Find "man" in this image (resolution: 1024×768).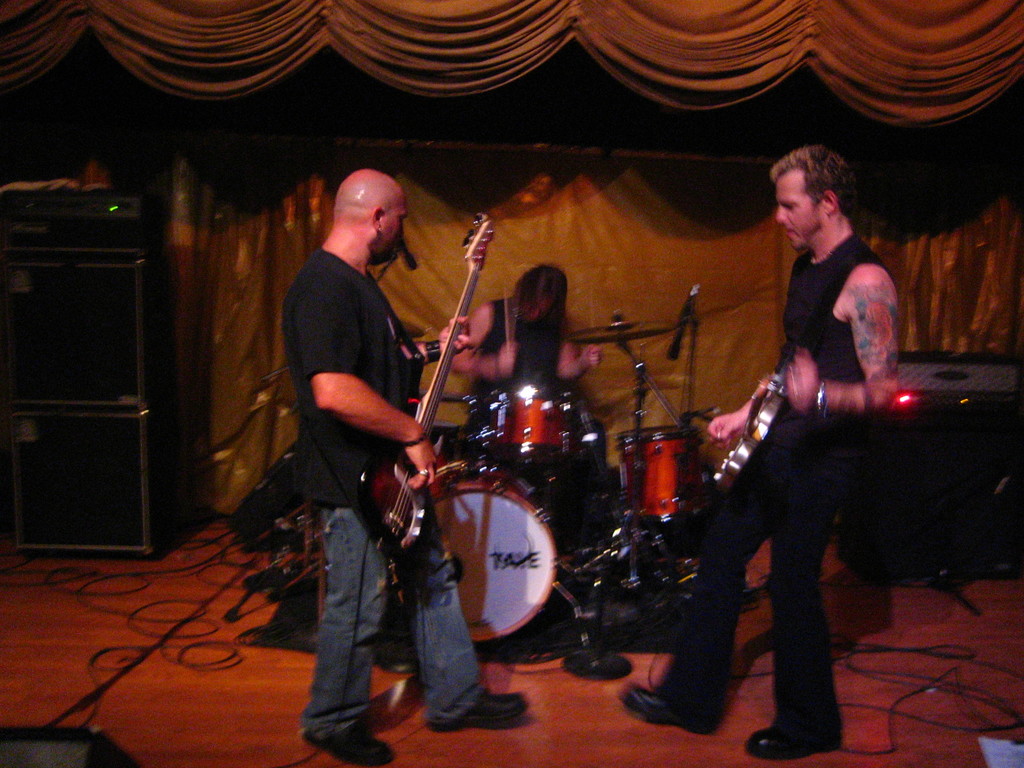
bbox=(258, 151, 462, 732).
